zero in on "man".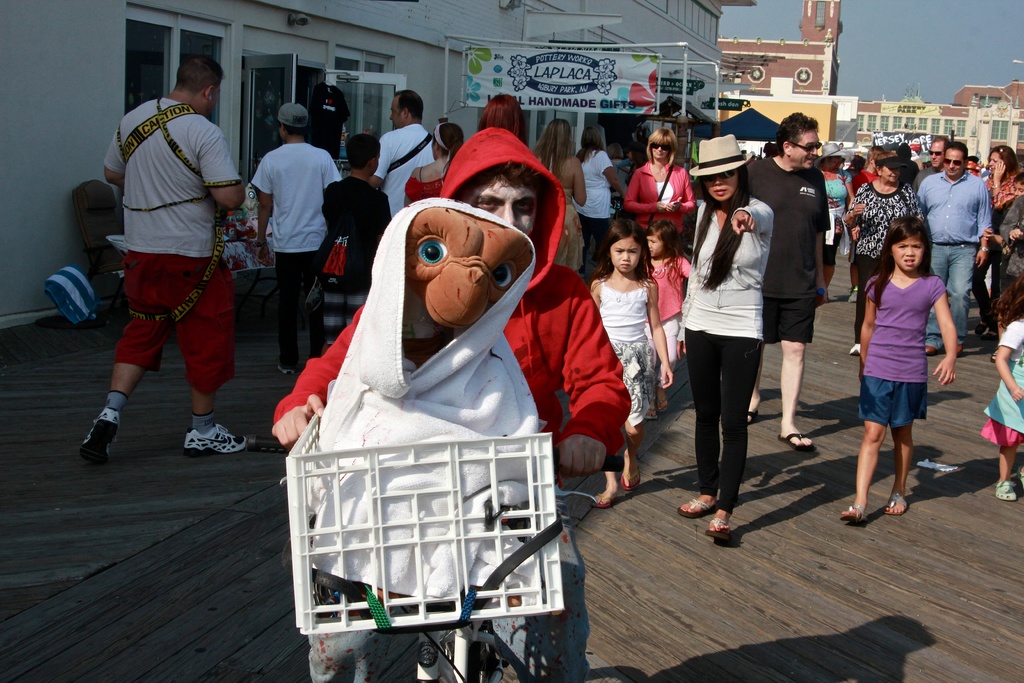
Zeroed in: 231:94:330:386.
